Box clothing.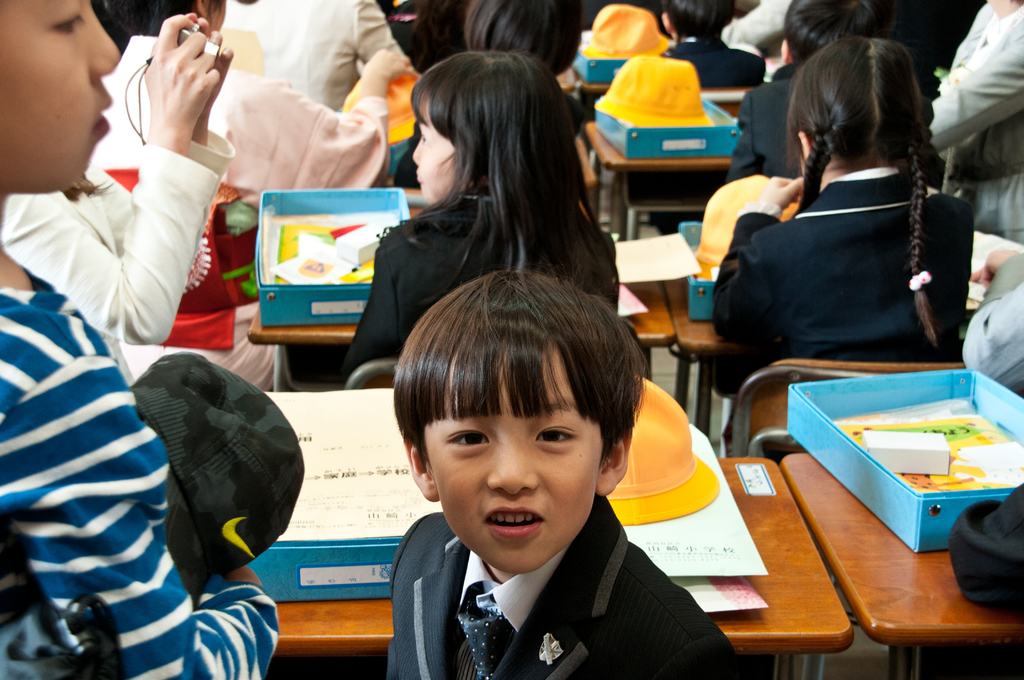
rect(342, 190, 612, 374).
